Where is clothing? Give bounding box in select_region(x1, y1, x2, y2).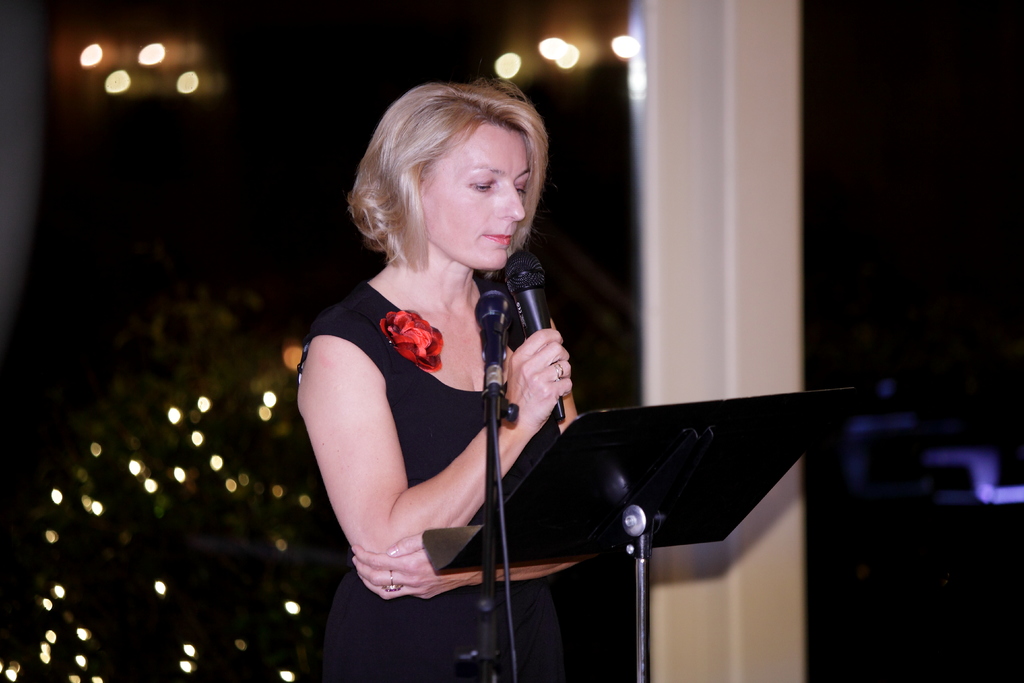
select_region(297, 274, 583, 682).
